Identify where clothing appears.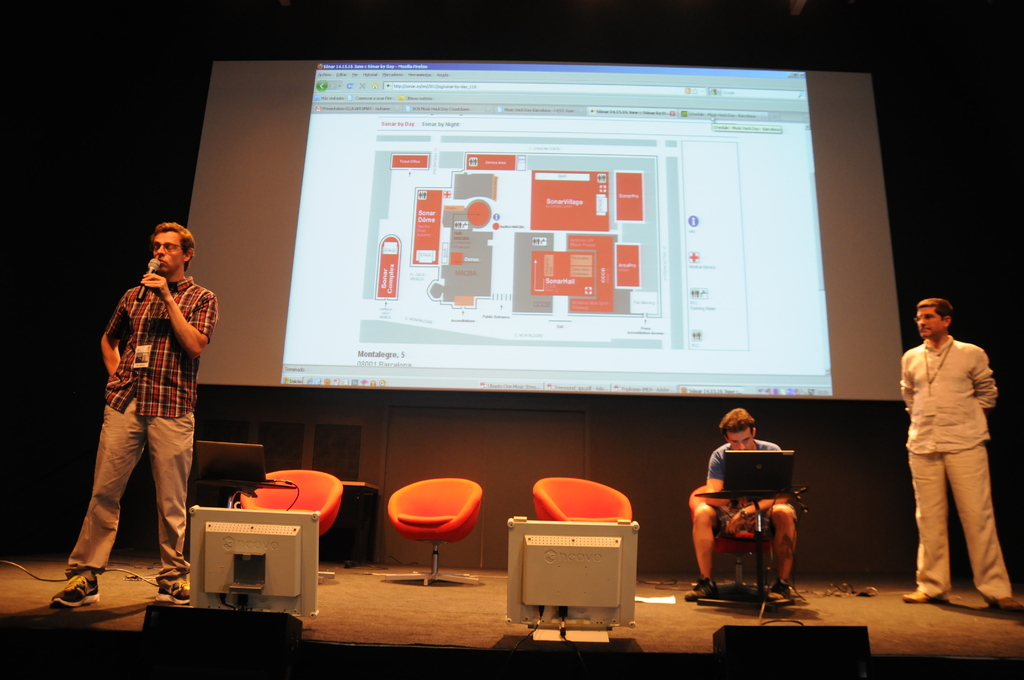
Appears at box=[698, 445, 793, 551].
